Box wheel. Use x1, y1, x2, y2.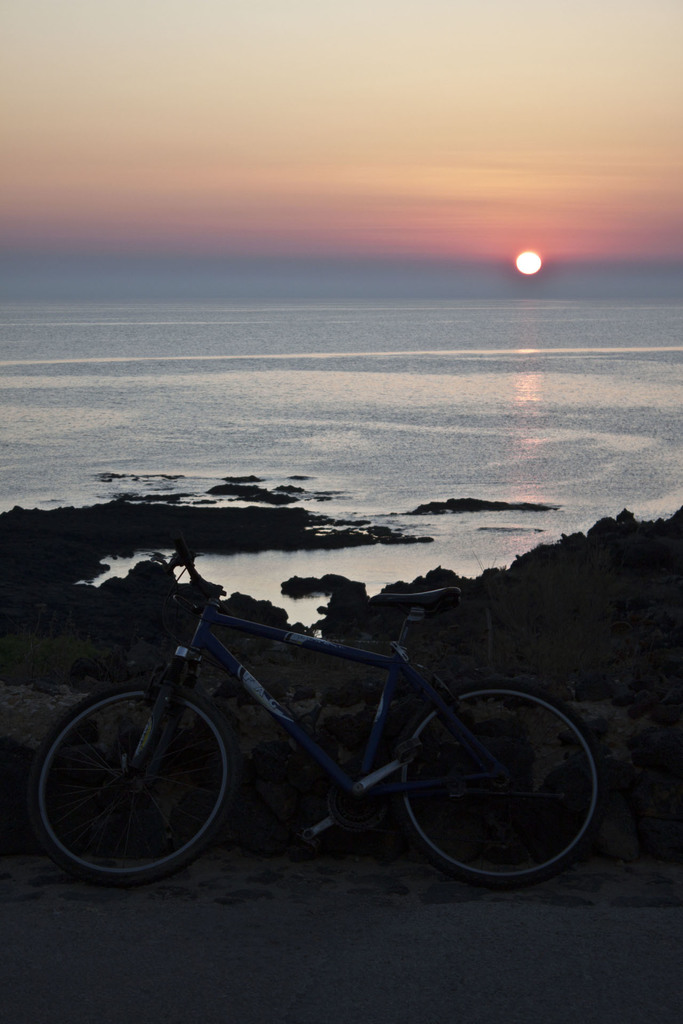
24, 678, 239, 886.
